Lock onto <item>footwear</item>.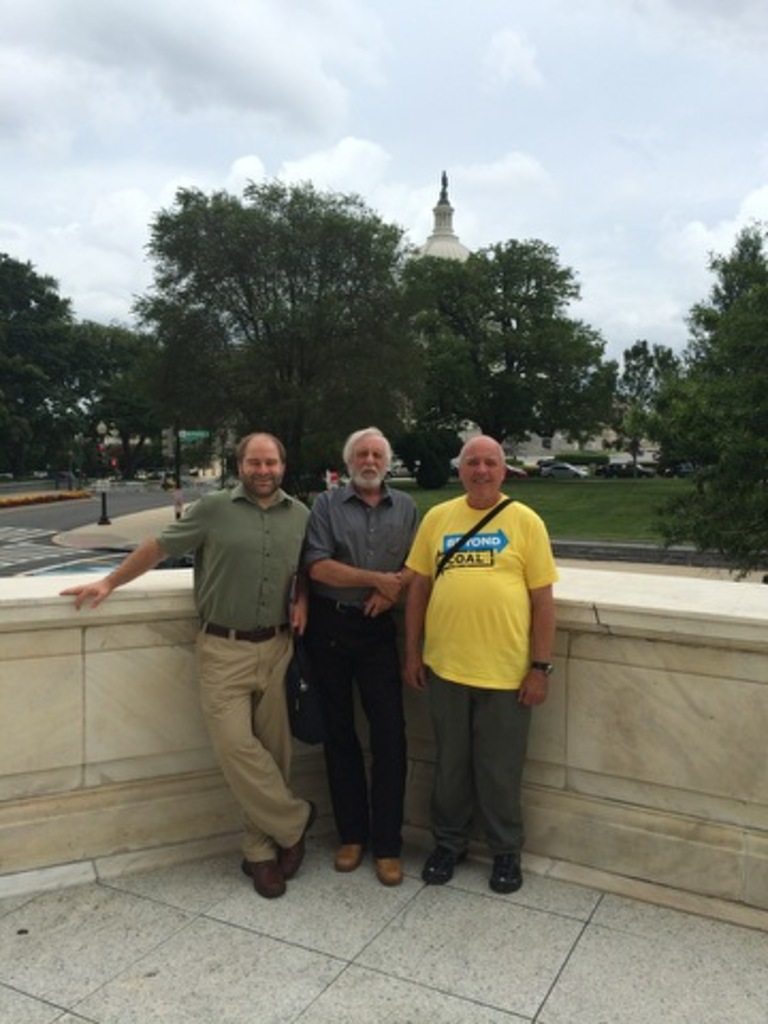
Locked: (x1=331, y1=834, x2=369, y2=875).
